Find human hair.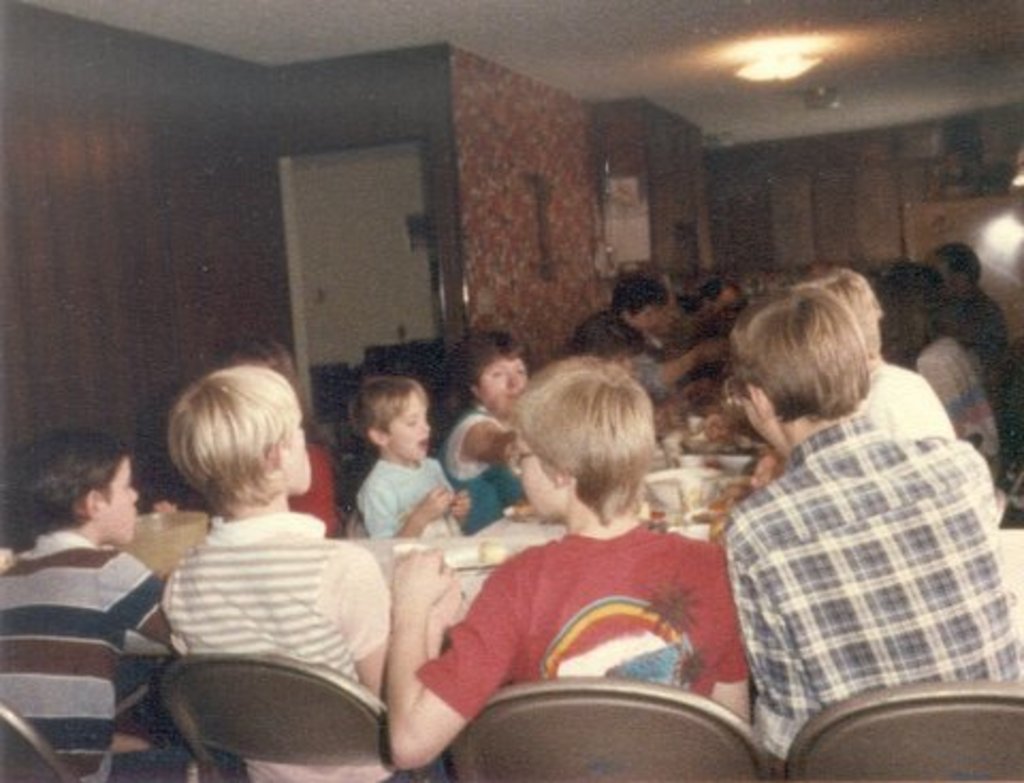
[x1=730, y1=286, x2=873, y2=425].
